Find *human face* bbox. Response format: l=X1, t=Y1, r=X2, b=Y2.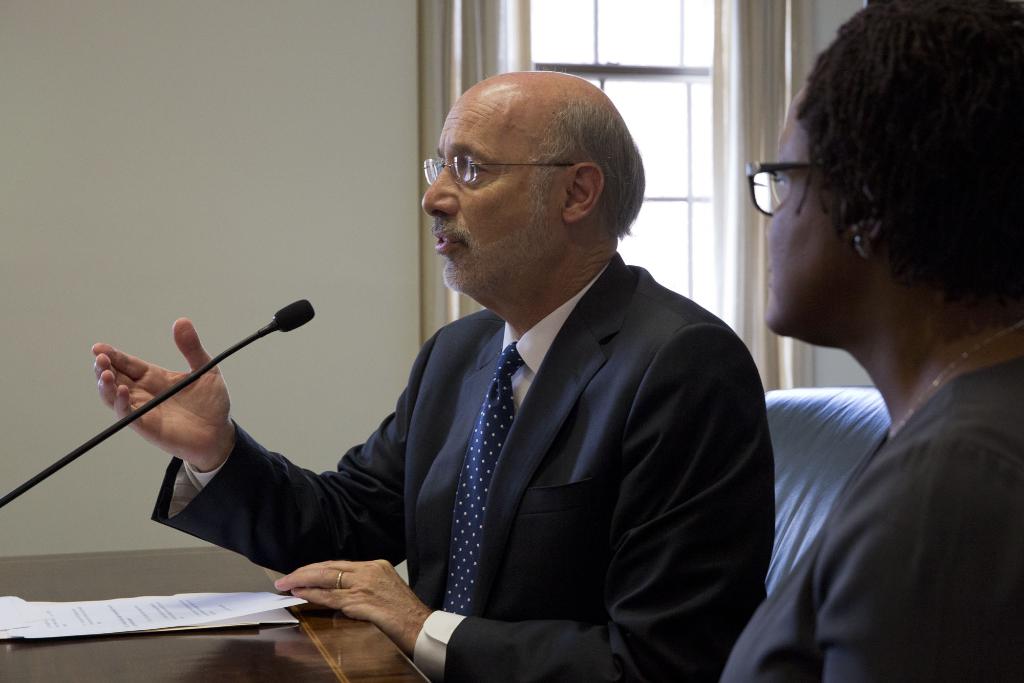
l=426, t=94, r=571, b=287.
